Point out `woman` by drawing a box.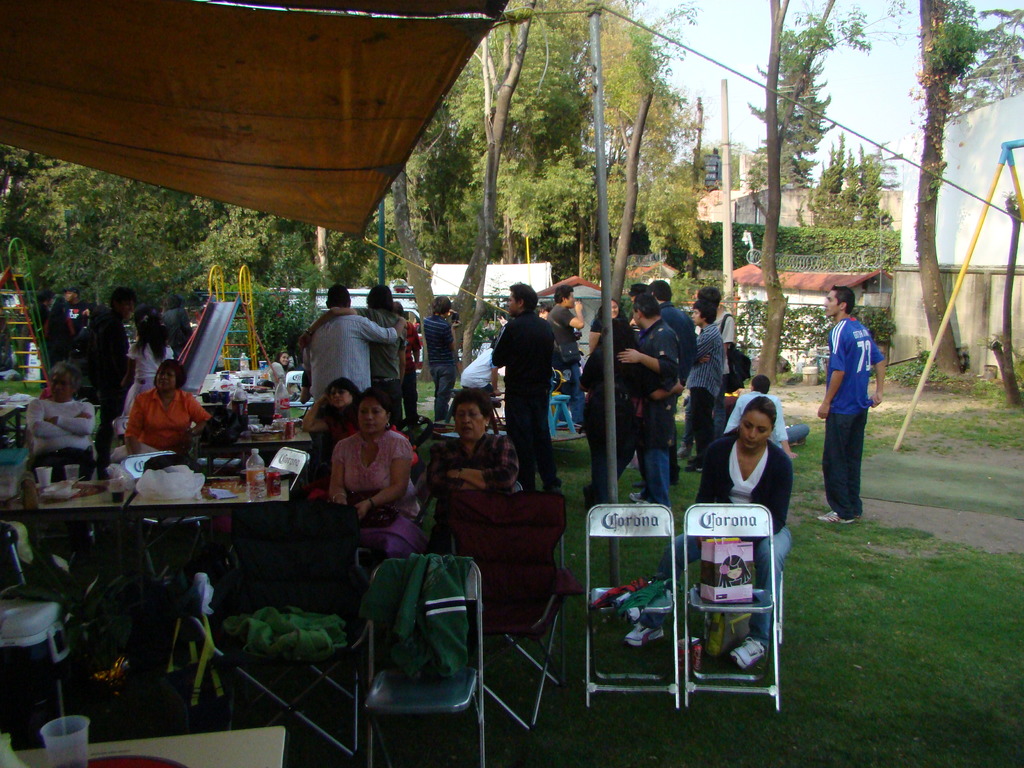
l=301, t=388, r=420, b=556.
